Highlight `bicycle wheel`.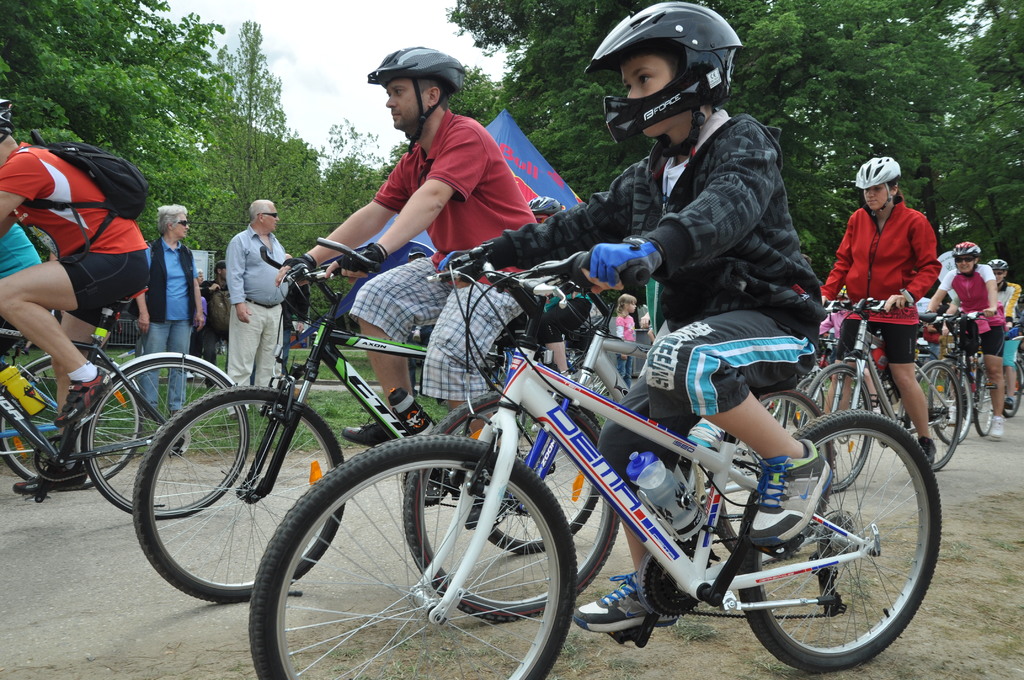
Highlighted region: l=570, t=353, r=613, b=425.
